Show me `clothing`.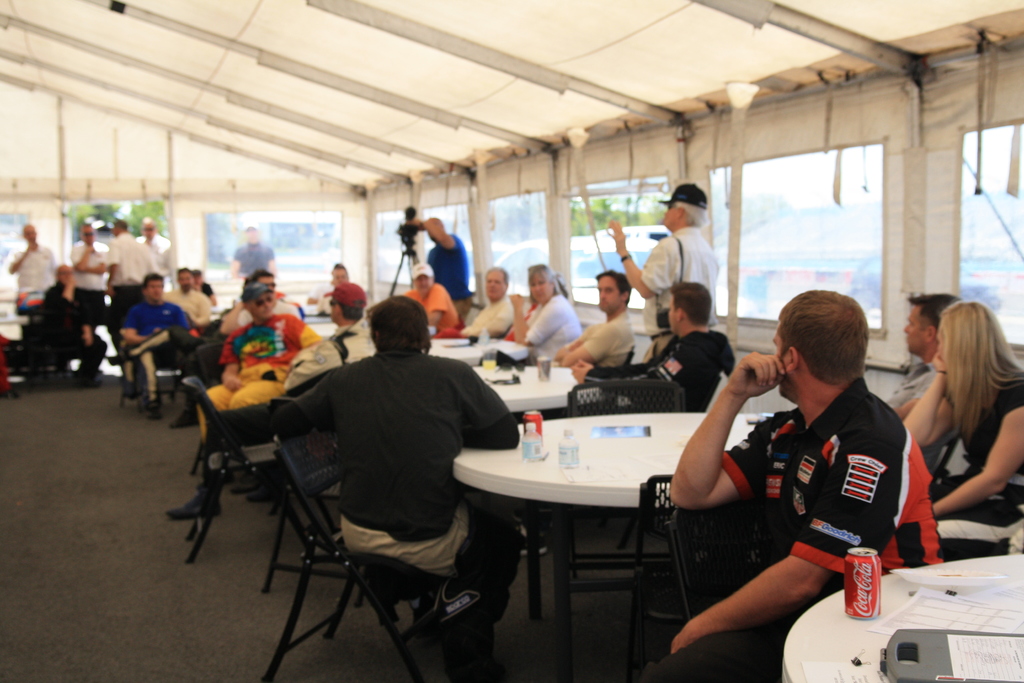
`clothing` is here: detection(323, 283, 372, 312).
